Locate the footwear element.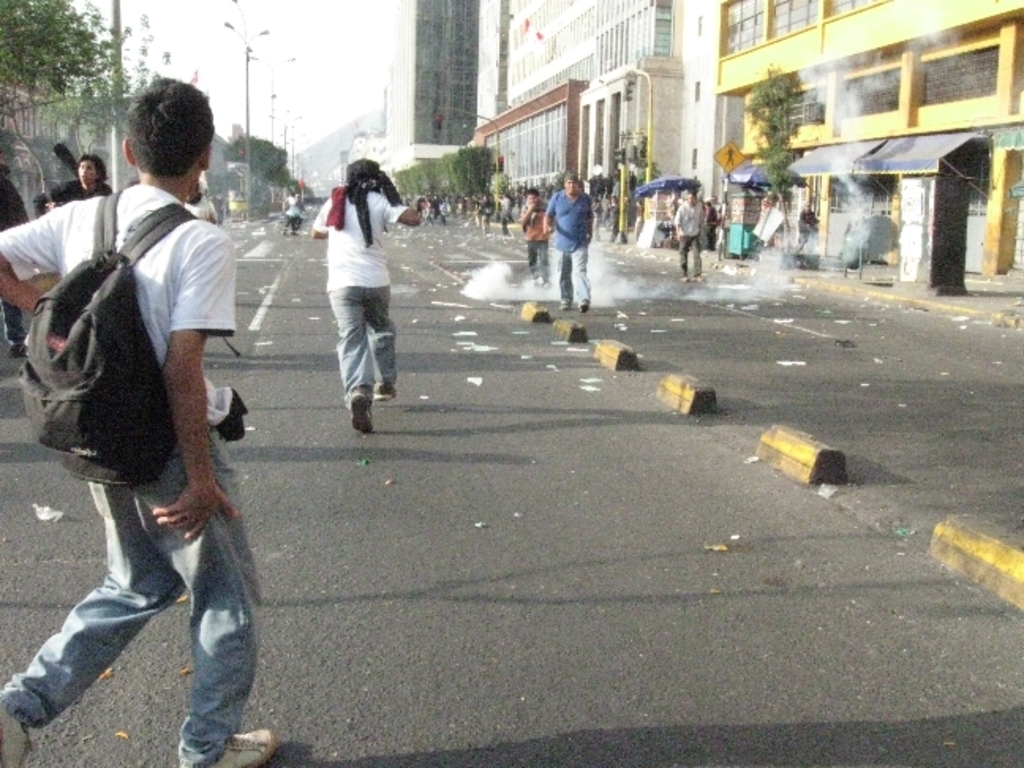
Element bbox: BBox(561, 300, 567, 308).
